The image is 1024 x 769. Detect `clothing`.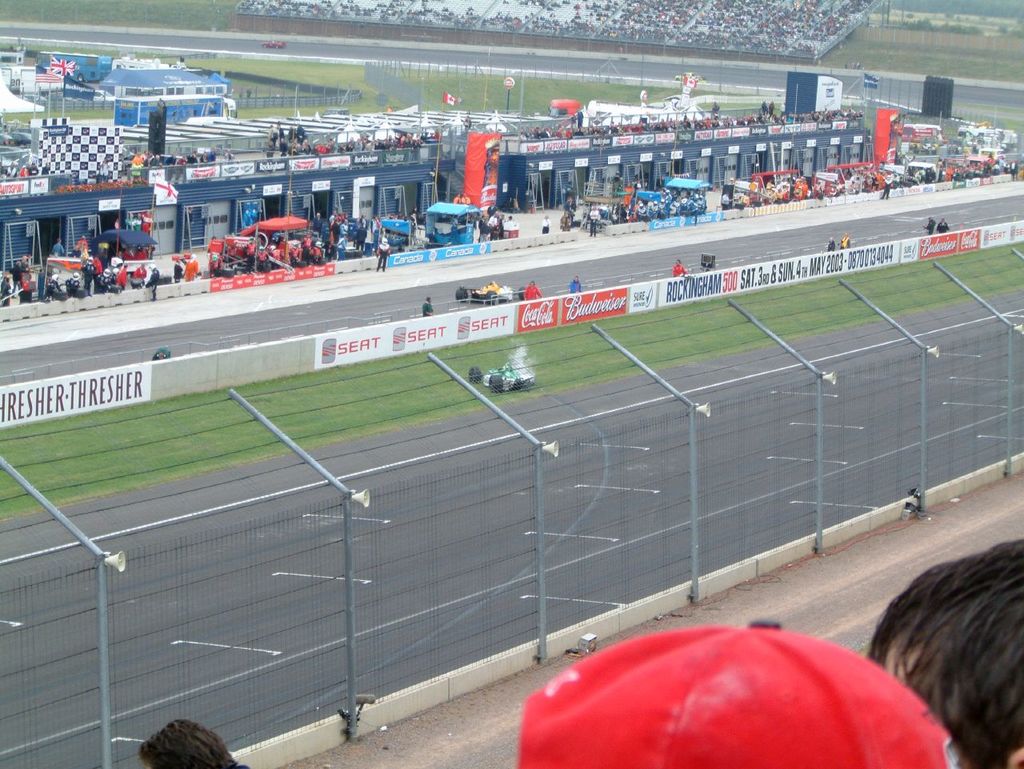
Detection: x1=419 y1=303 x2=438 y2=317.
